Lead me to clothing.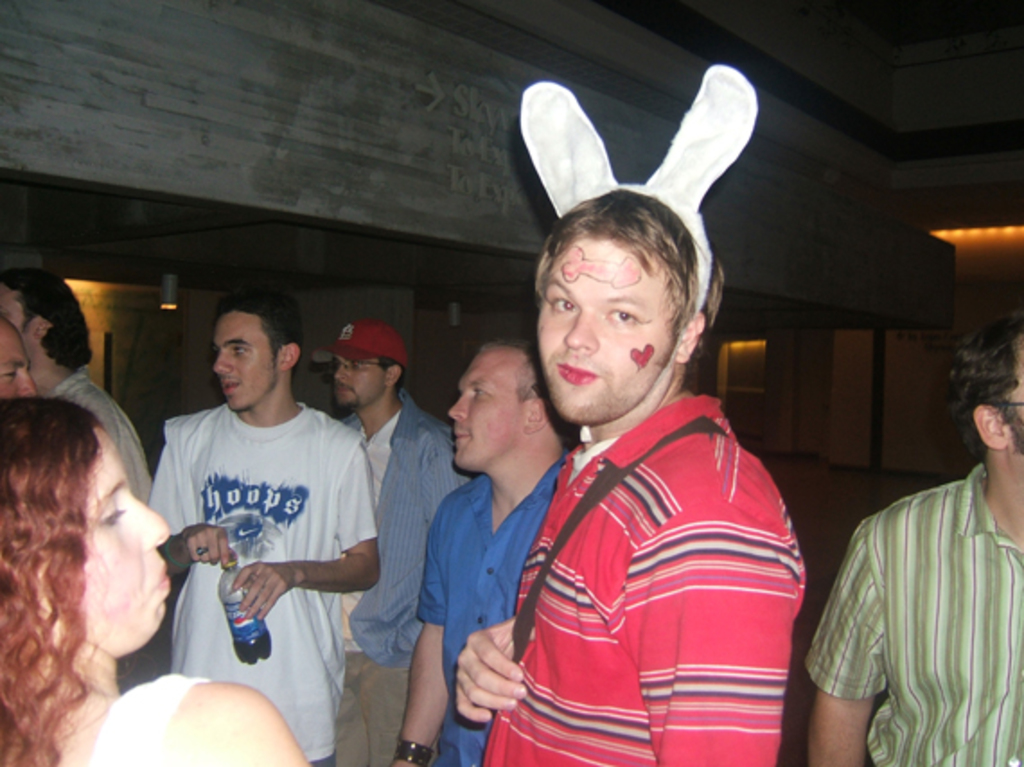
Lead to select_region(147, 404, 379, 765).
